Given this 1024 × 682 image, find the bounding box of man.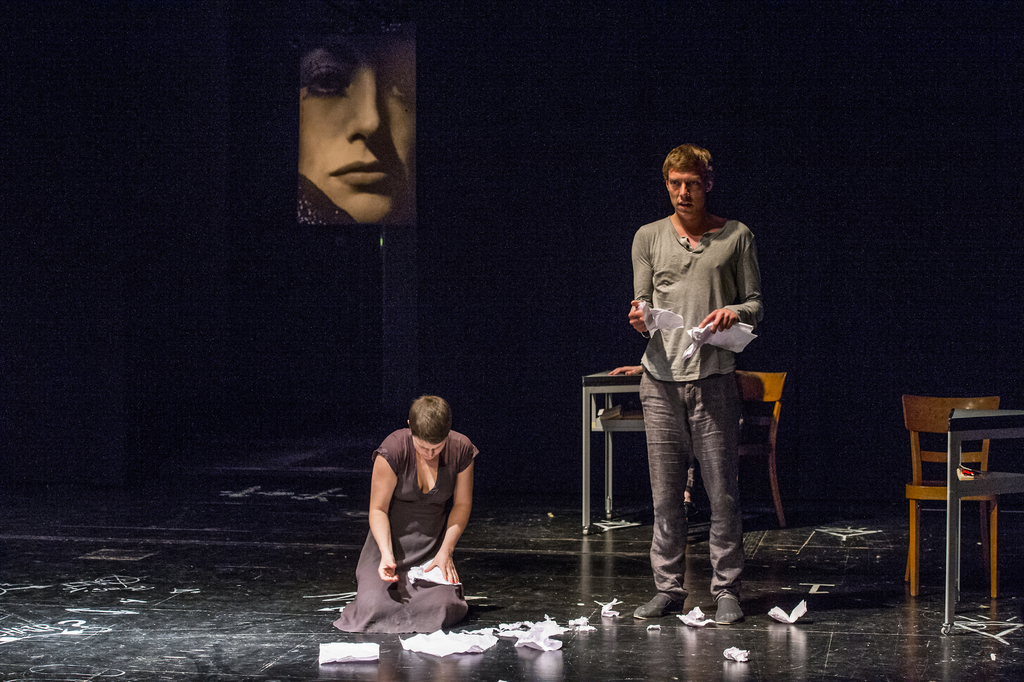
<box>618,143,772,617</box>.
